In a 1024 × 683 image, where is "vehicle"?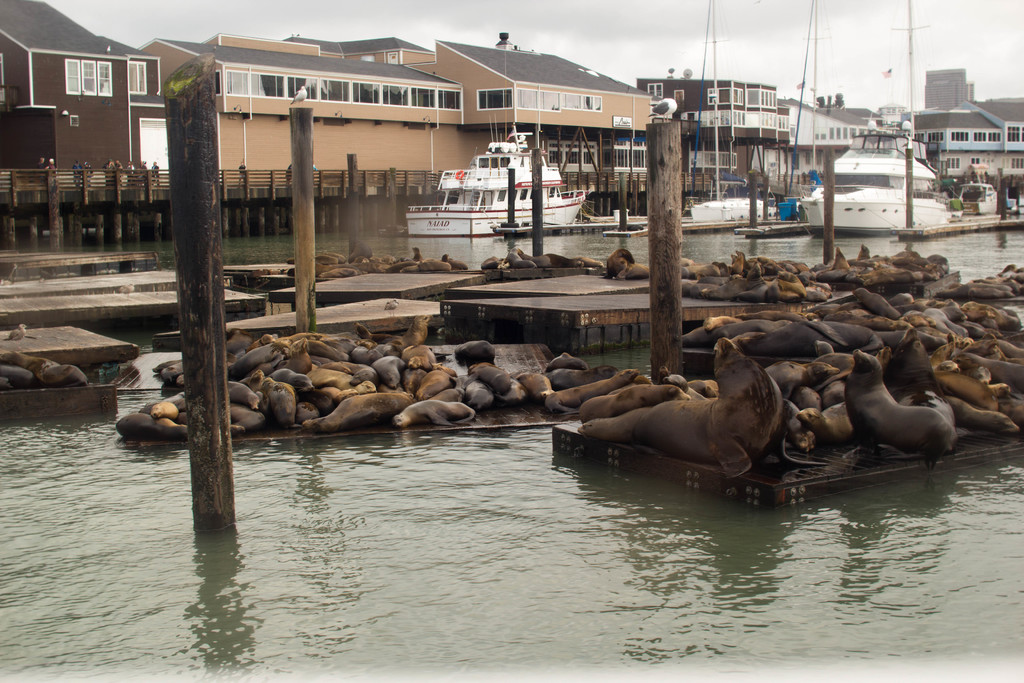
x1=959 y1=178 x2=998 y2=219.
